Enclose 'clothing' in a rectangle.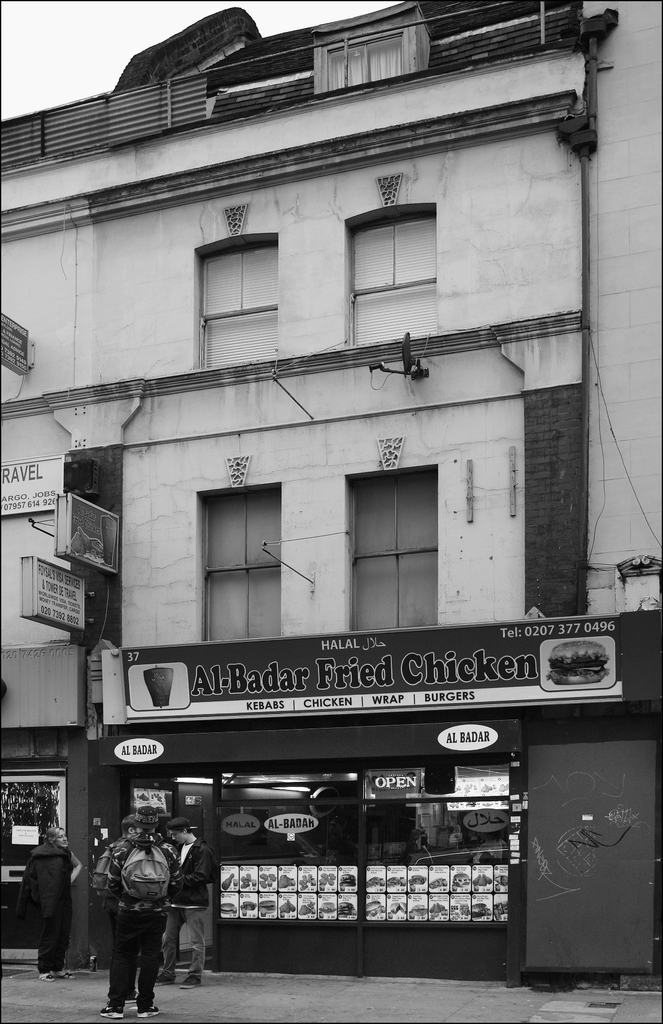
box=[37, 842, 75, 970].
